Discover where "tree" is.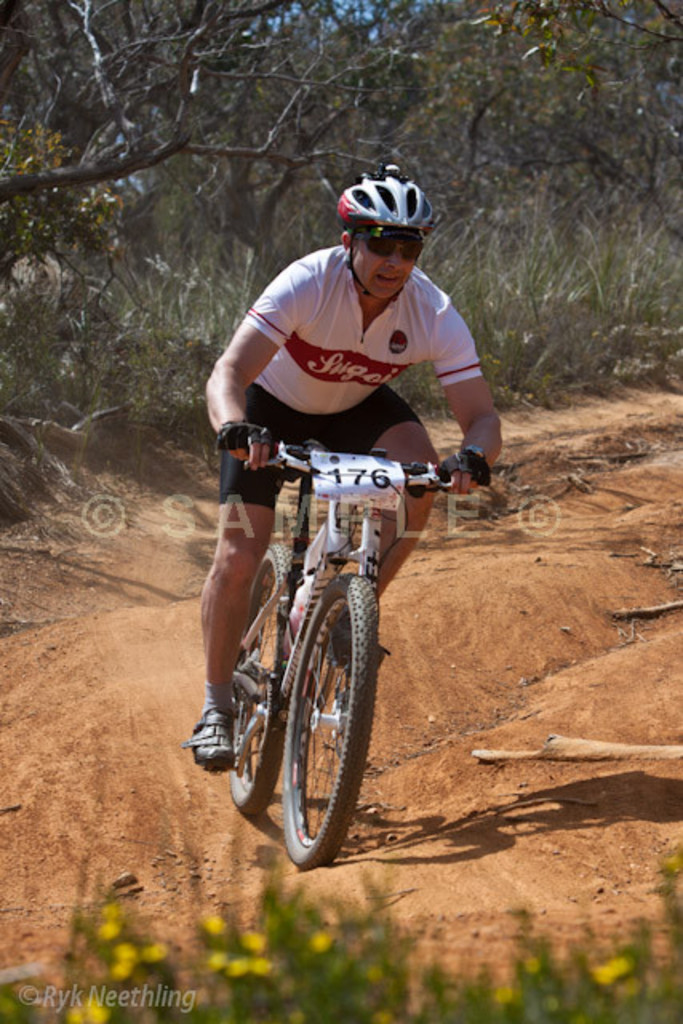
Discovered at <region>451, 0, 681, 232</region>.
